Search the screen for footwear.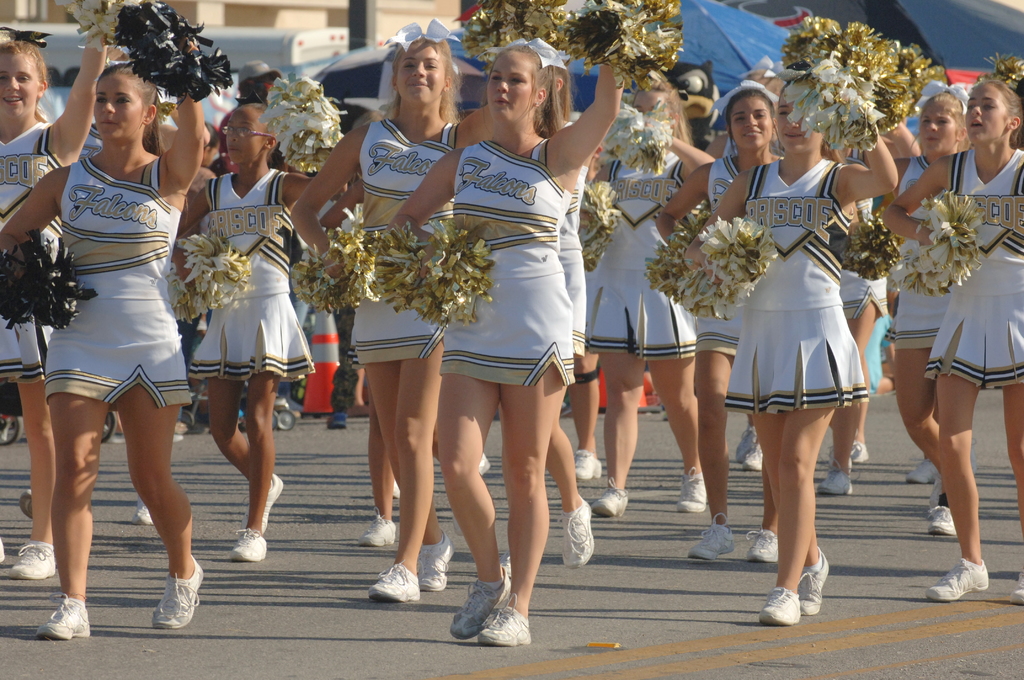
Found at 832, 441, 869, 463.
